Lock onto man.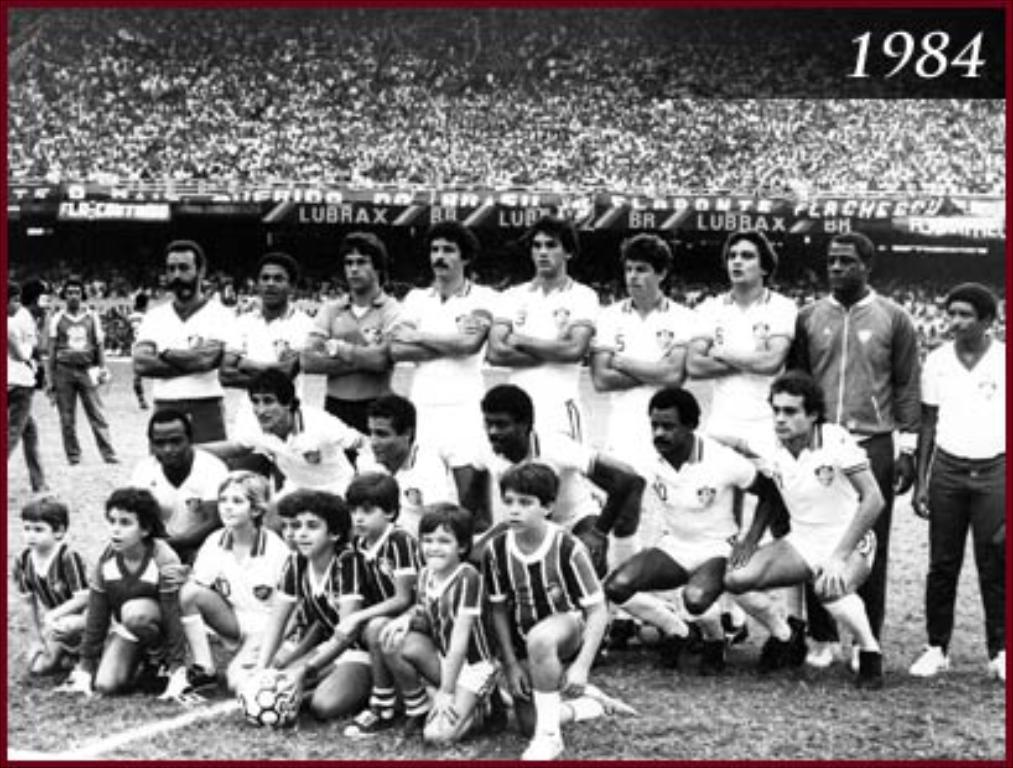
Locked: bbox(743, 379, 899, 684).
